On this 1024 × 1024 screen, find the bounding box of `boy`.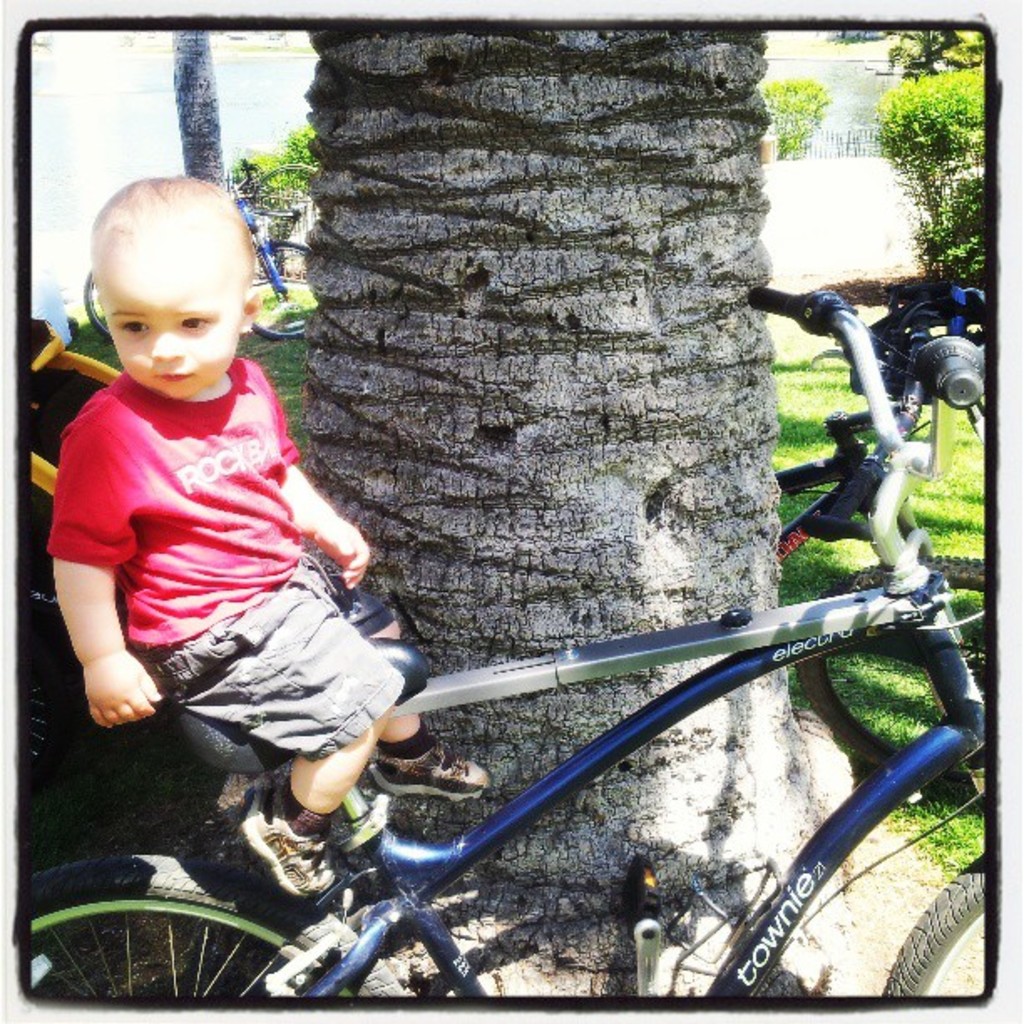
Bounding box: {"x1": 40, "y1": 162, "x2": 515, "y2": 885}.
